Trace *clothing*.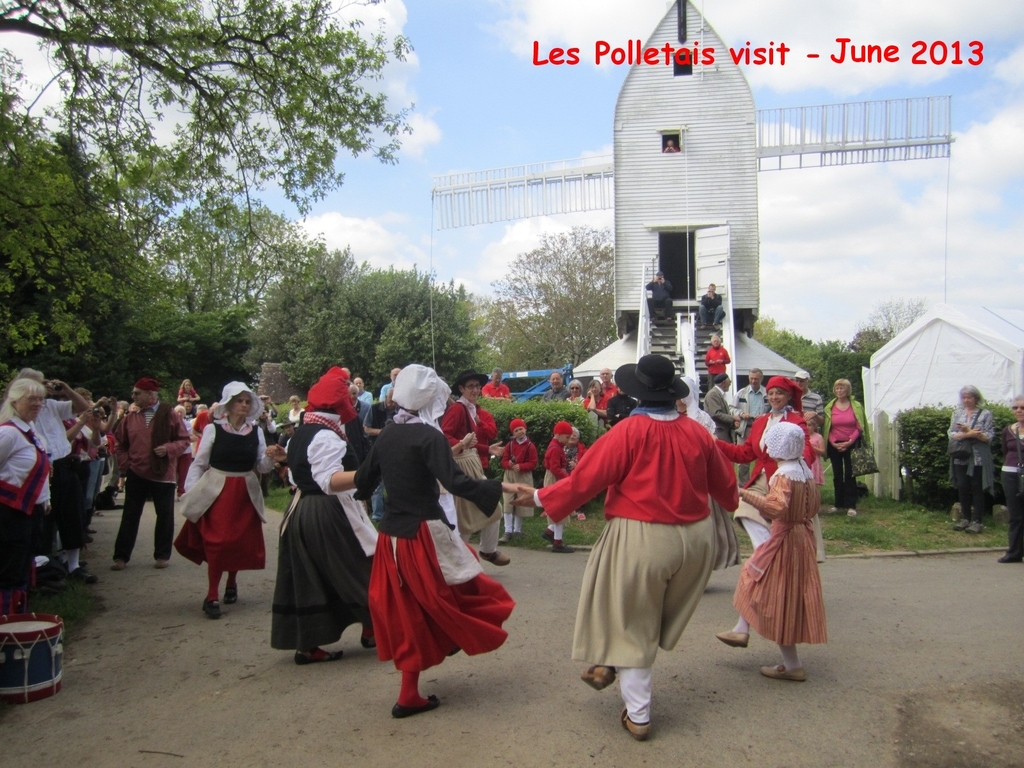
Traced to <box>817,393,867,497</box>.
